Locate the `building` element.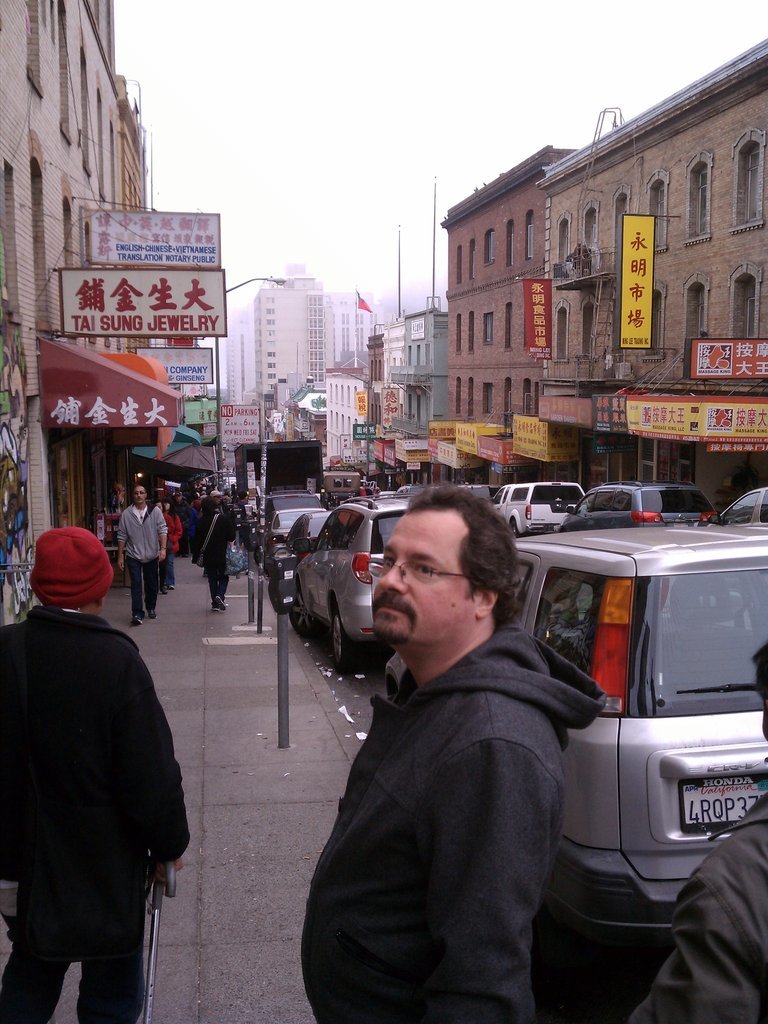
Element bbox: 0, 0, 152, 629.
